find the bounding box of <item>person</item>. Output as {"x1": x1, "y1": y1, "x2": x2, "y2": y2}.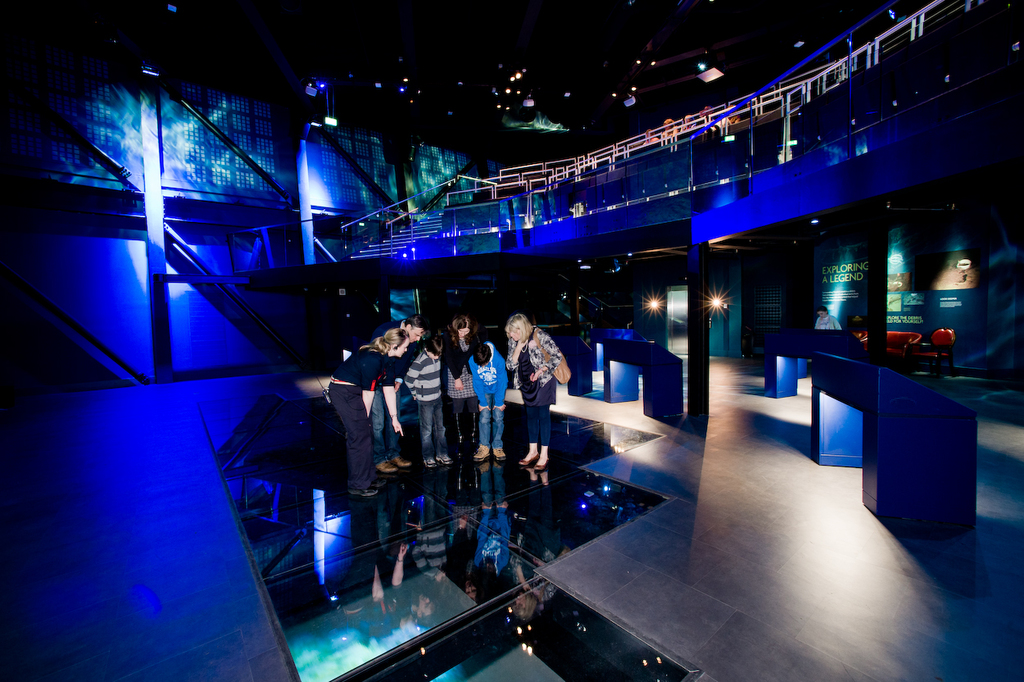
{"x1": 698, "y1": 102, "x2": 715, "y2": 123}.
